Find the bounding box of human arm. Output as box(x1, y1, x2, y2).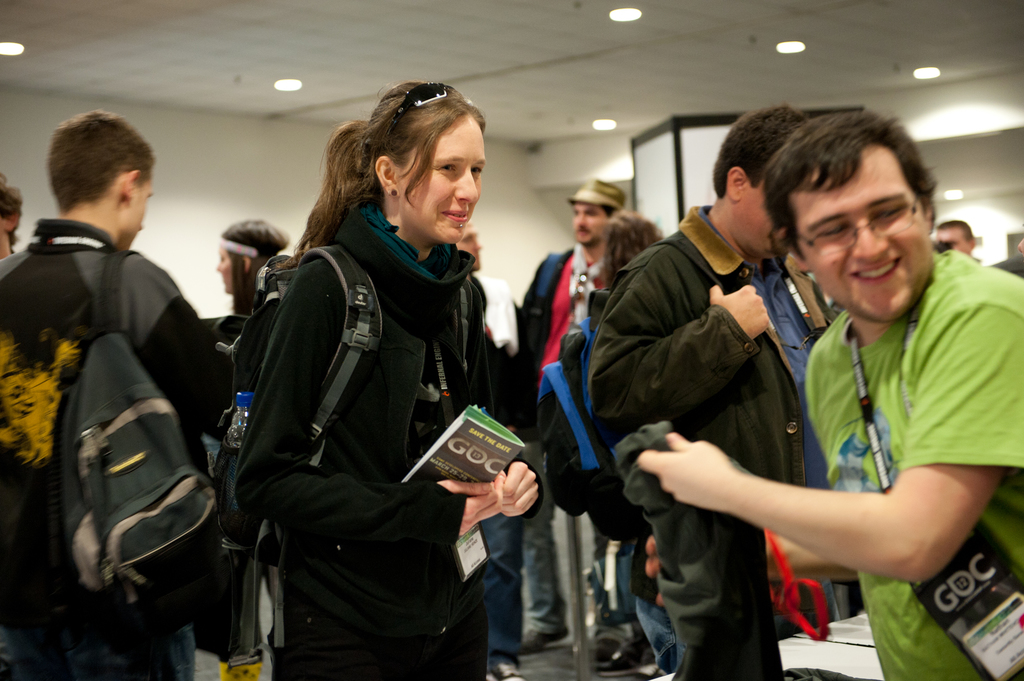
box(118, 253, 235, 445).
